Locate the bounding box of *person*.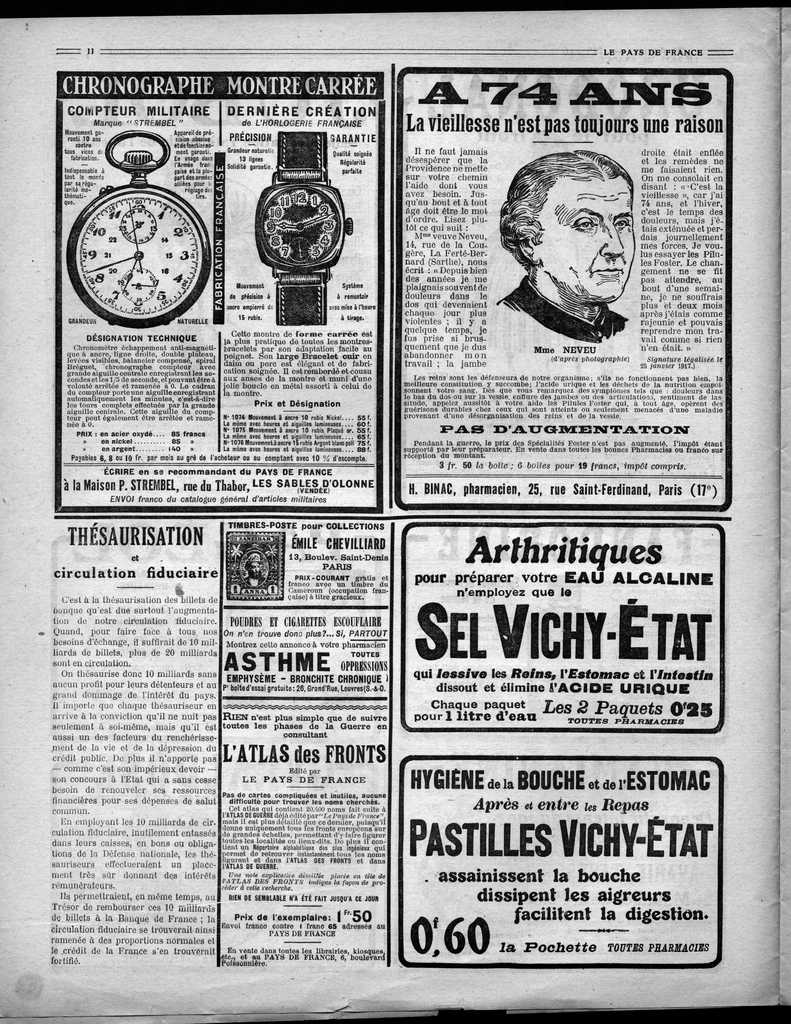
Bounding box: [494,150,636,349].
